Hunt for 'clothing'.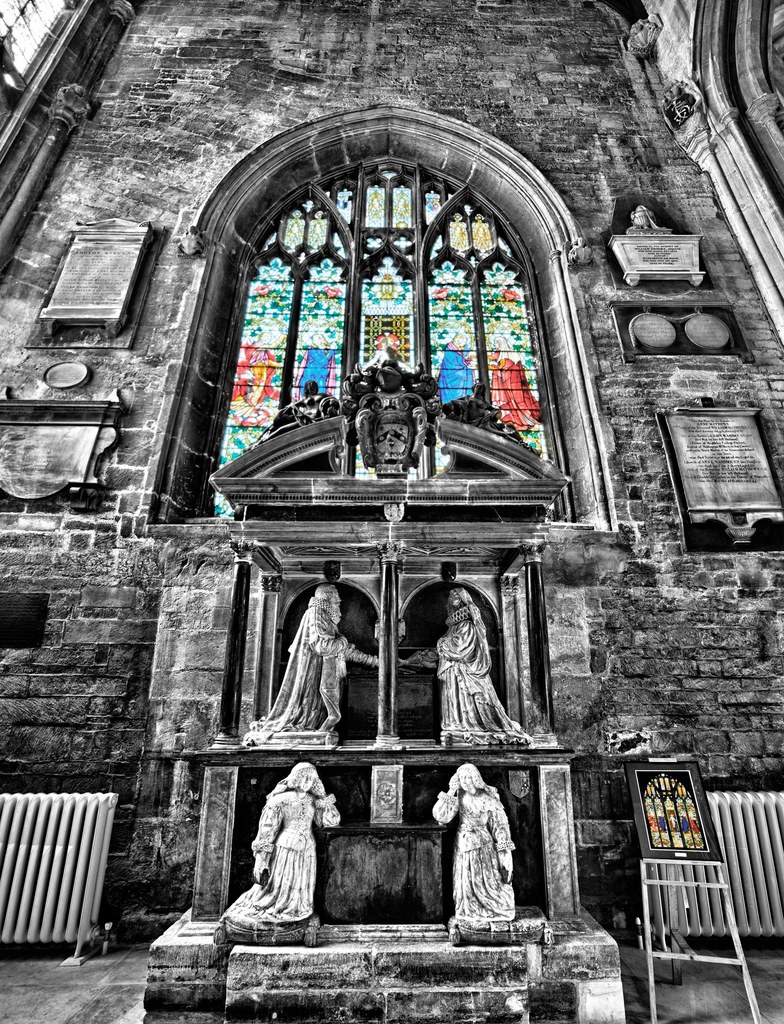
Hunted down at 433 584 535 743.
